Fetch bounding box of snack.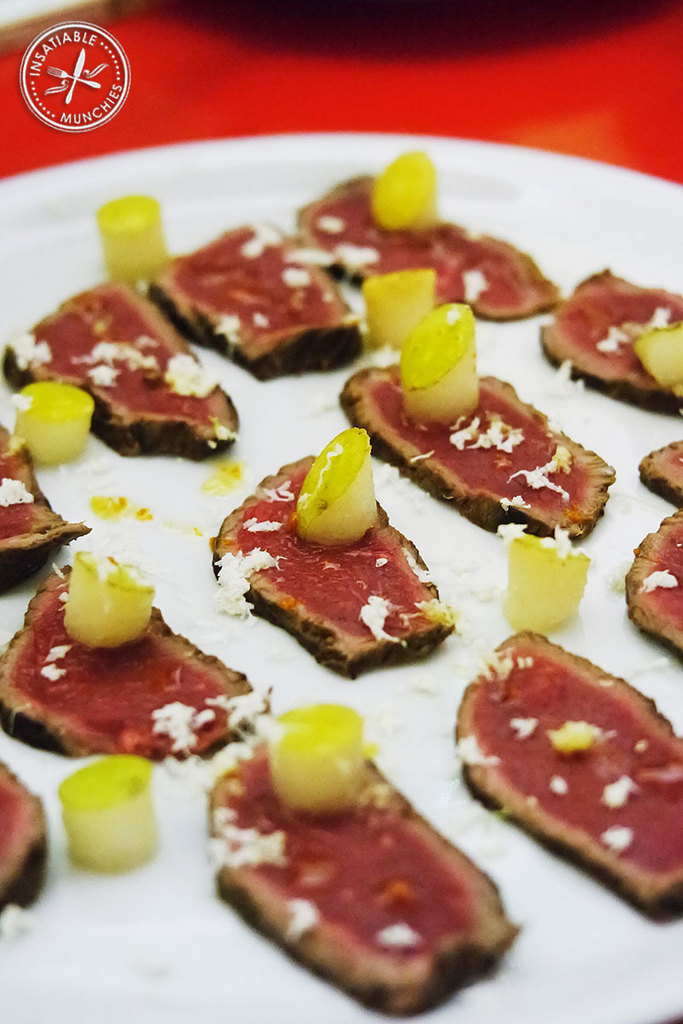
Bbox: Rect(288, 137, 563, 321).
